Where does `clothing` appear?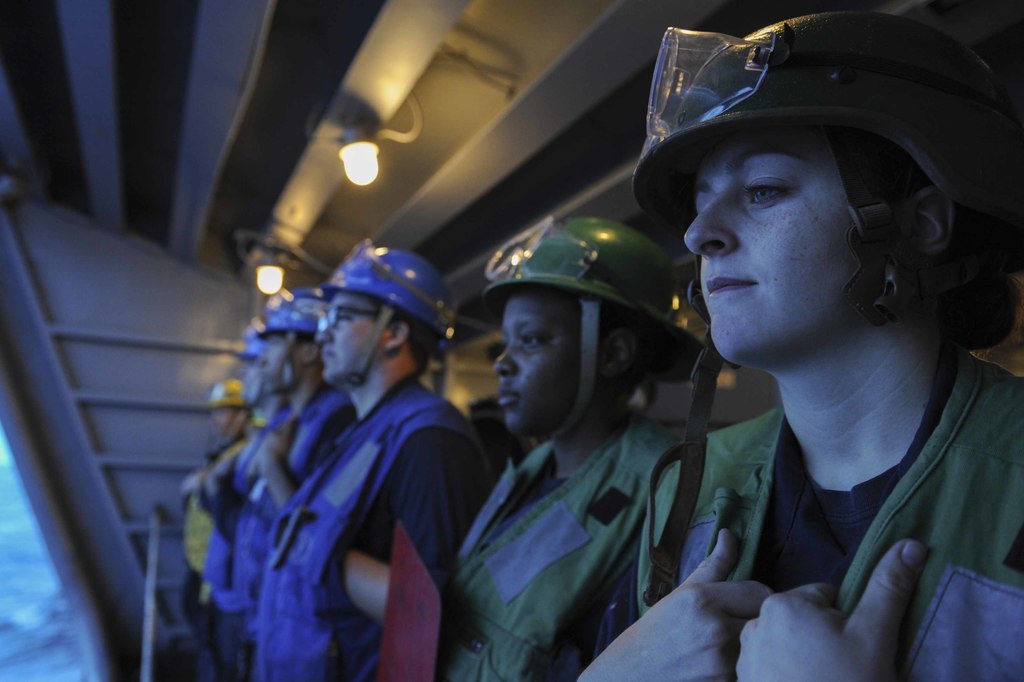
Appears at [left=616, top=341, right=1023, bottom=681].
